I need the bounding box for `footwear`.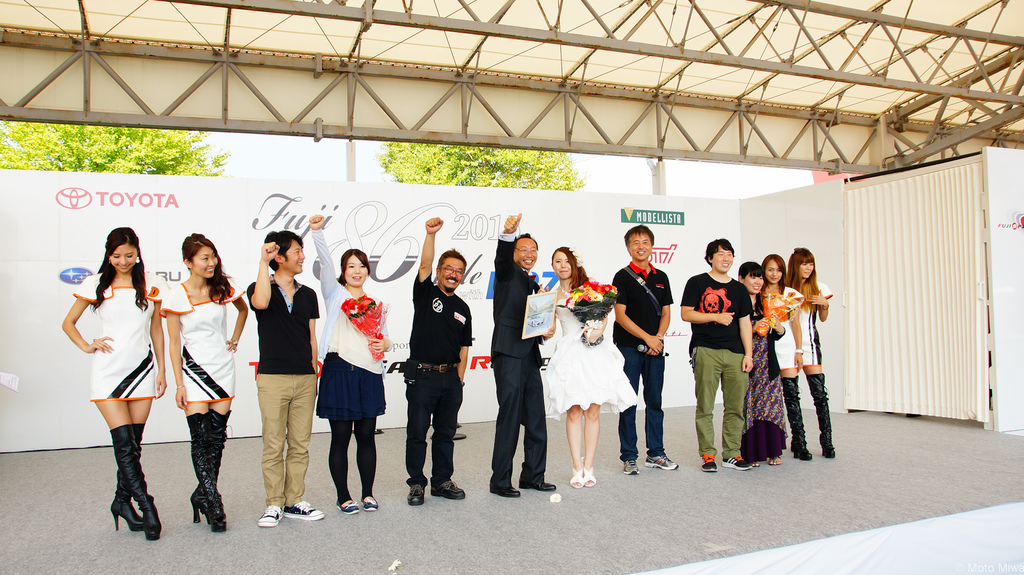
Here it is: (left=338, top=500, right=356, bottom=513).
